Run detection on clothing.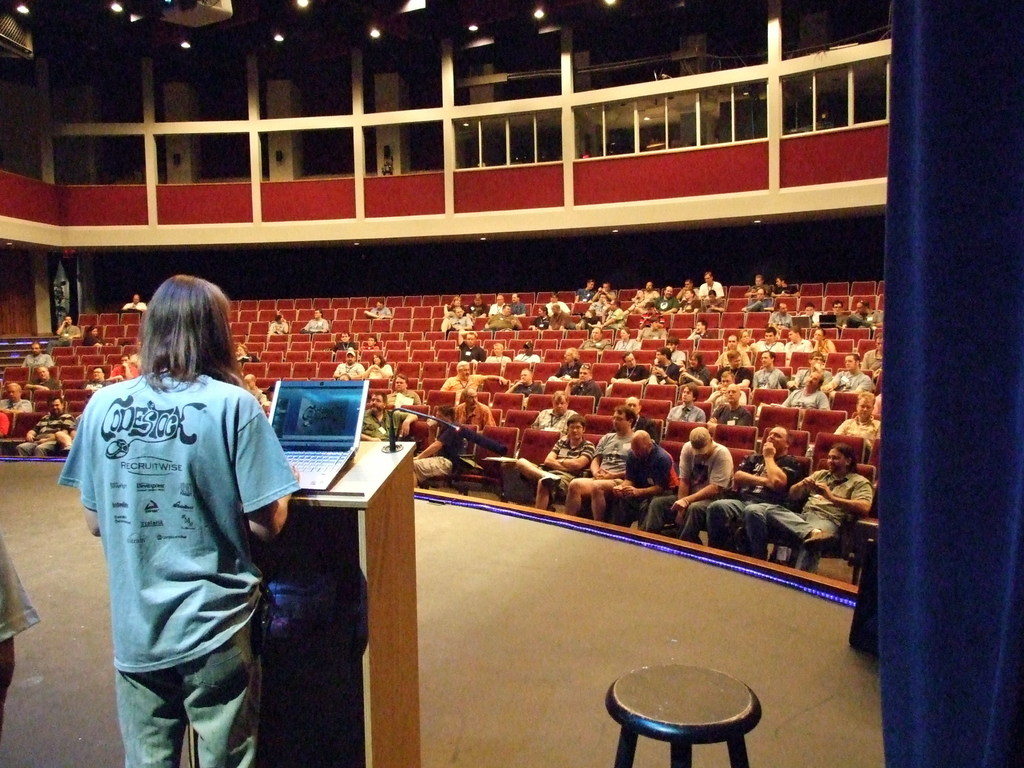
Result: [x1=366, y1=355, x2=391, y2=380].
